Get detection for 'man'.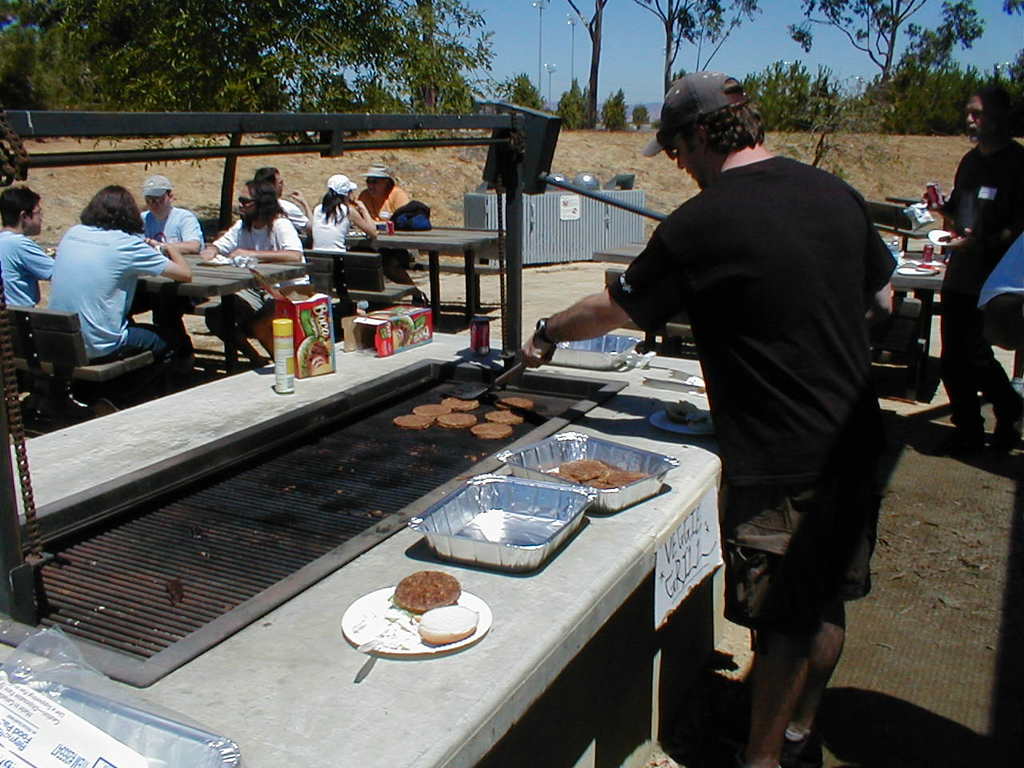
Detection: 0:179:58:309.
